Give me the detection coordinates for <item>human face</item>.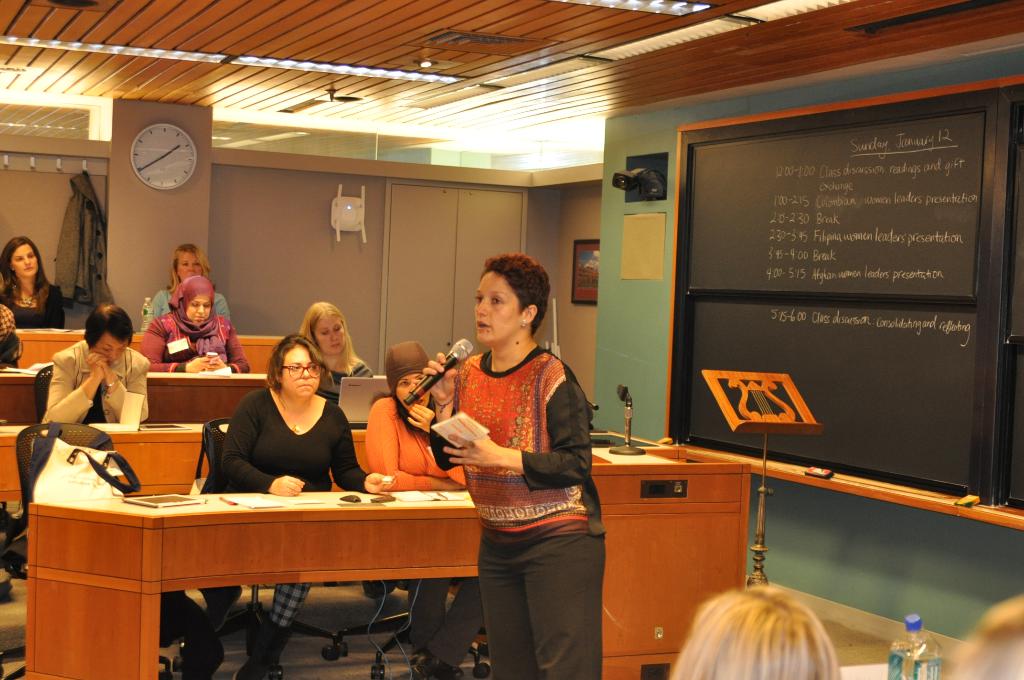
crop(184, 291, 214, 323).
